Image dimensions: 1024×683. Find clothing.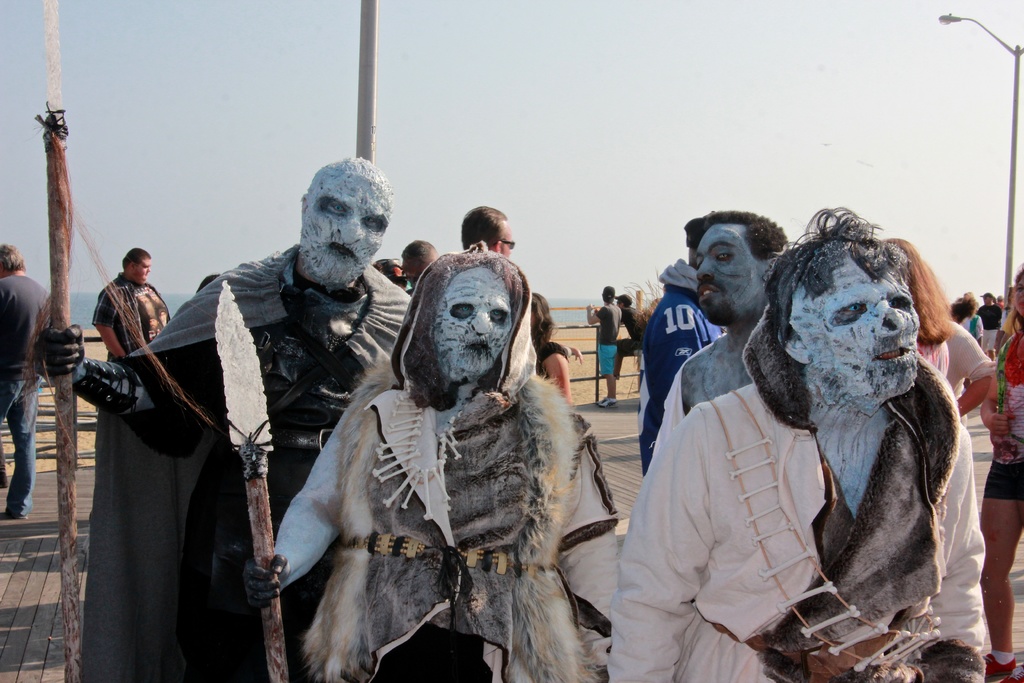
<bbox>985, 329, 1023, 498</bbox>.
